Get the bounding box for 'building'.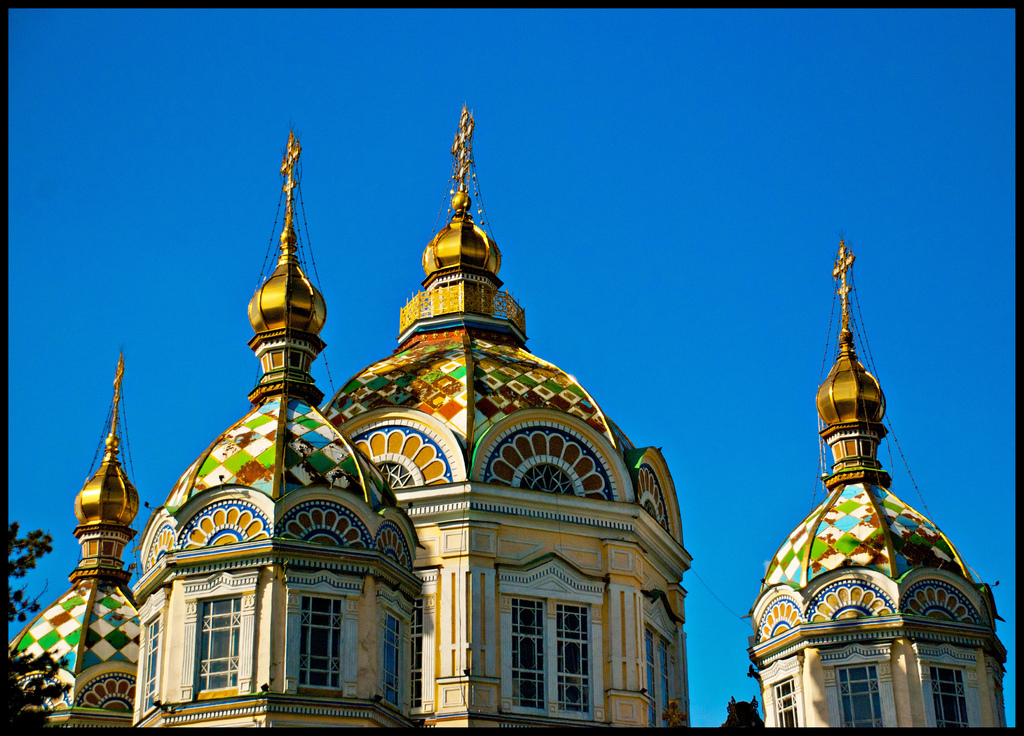
[left=5, top=108, right=1005, bottom=728].
